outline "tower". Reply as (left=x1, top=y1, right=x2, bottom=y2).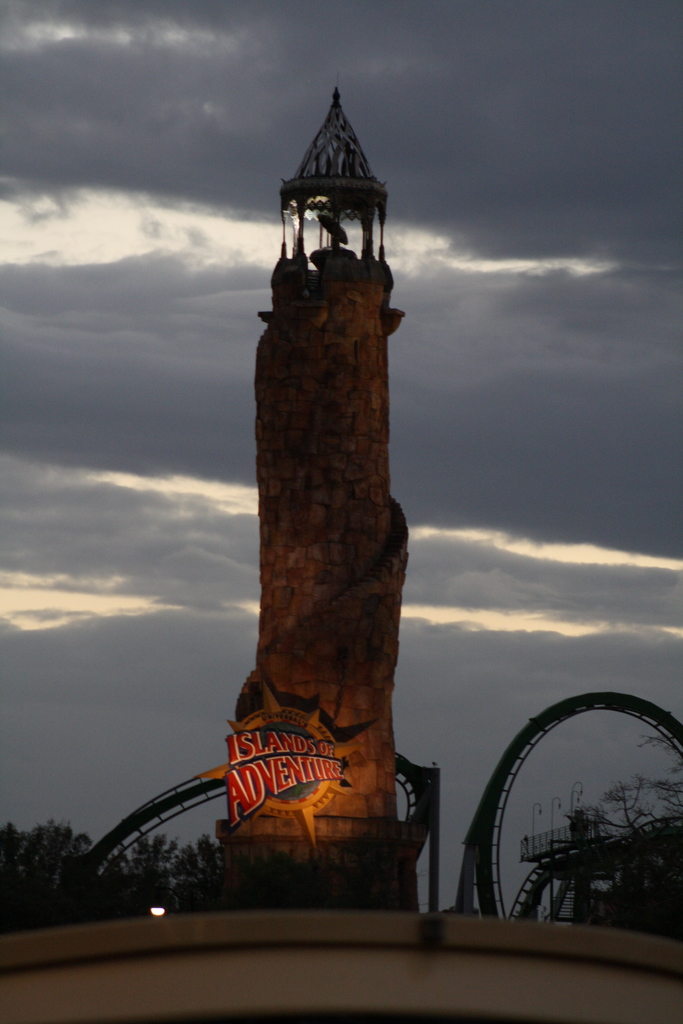
(left=183, top=86, right=445, bottom=847).
